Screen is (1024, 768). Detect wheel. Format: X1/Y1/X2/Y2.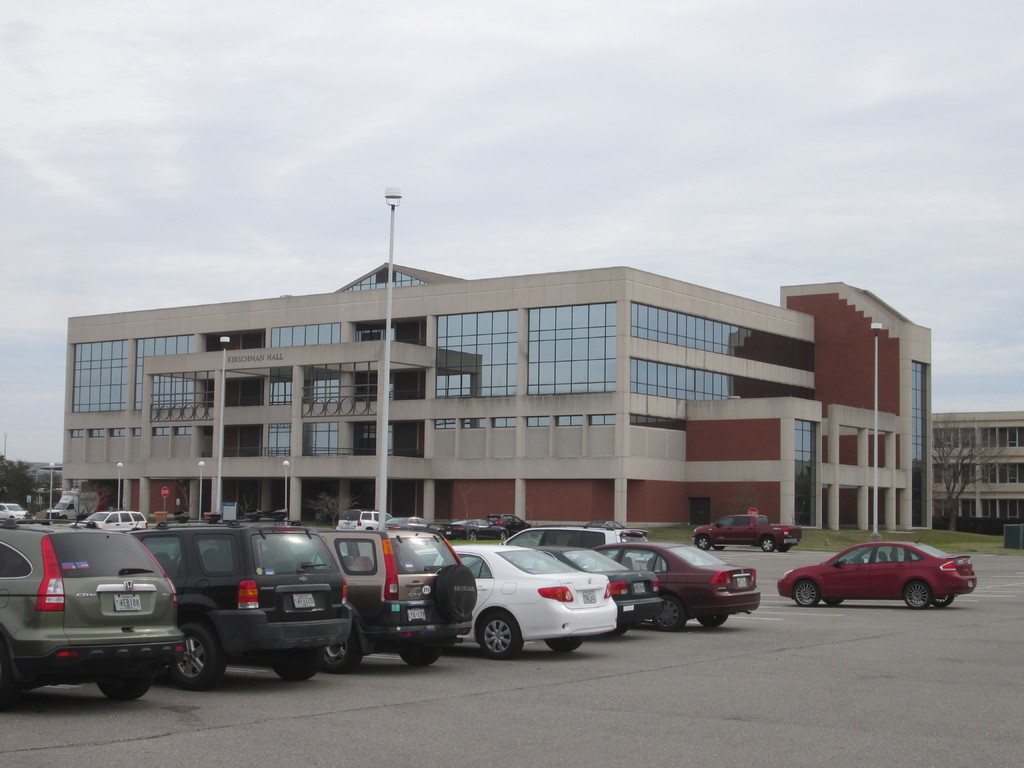
398/646/444/667.
